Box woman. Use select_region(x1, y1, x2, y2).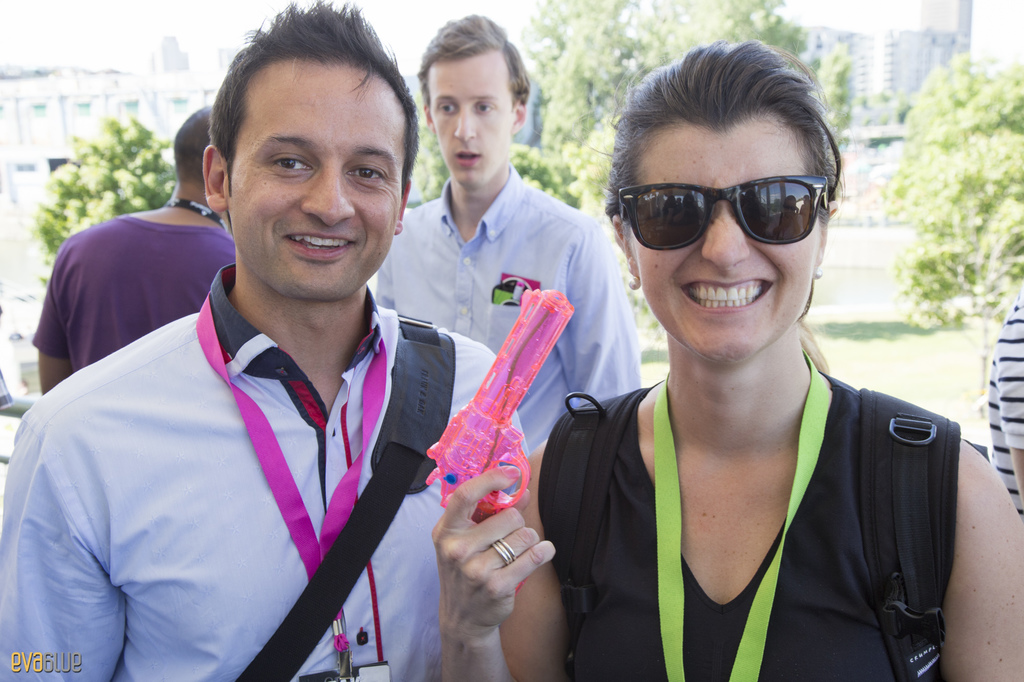
select_region(433, 40, 1023, 681).
